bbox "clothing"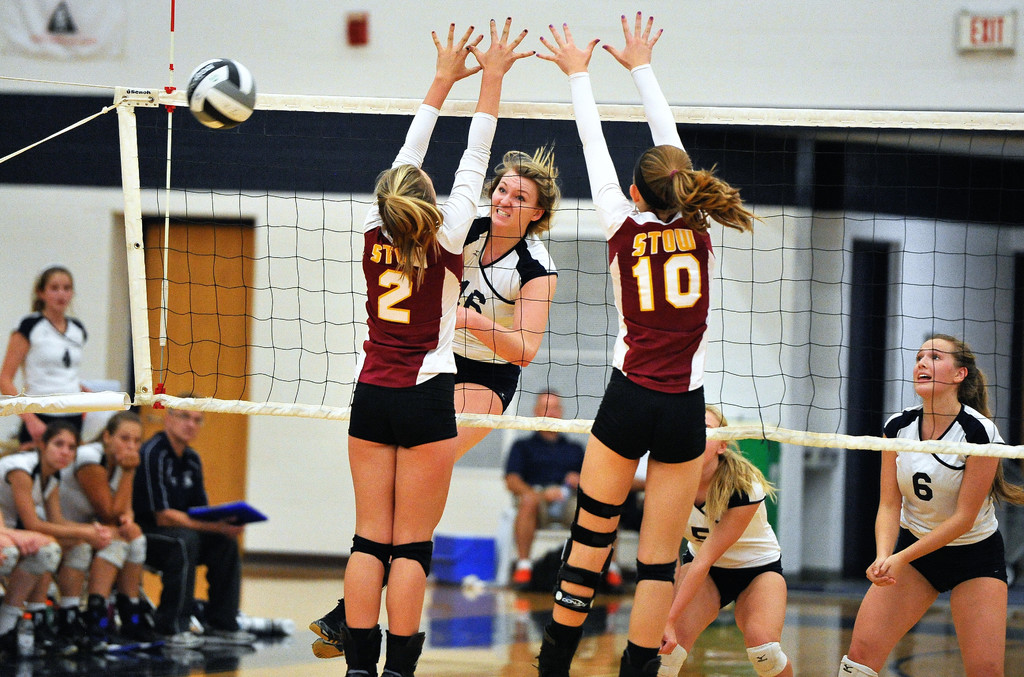
select_region(139, 439, 241, 631)
